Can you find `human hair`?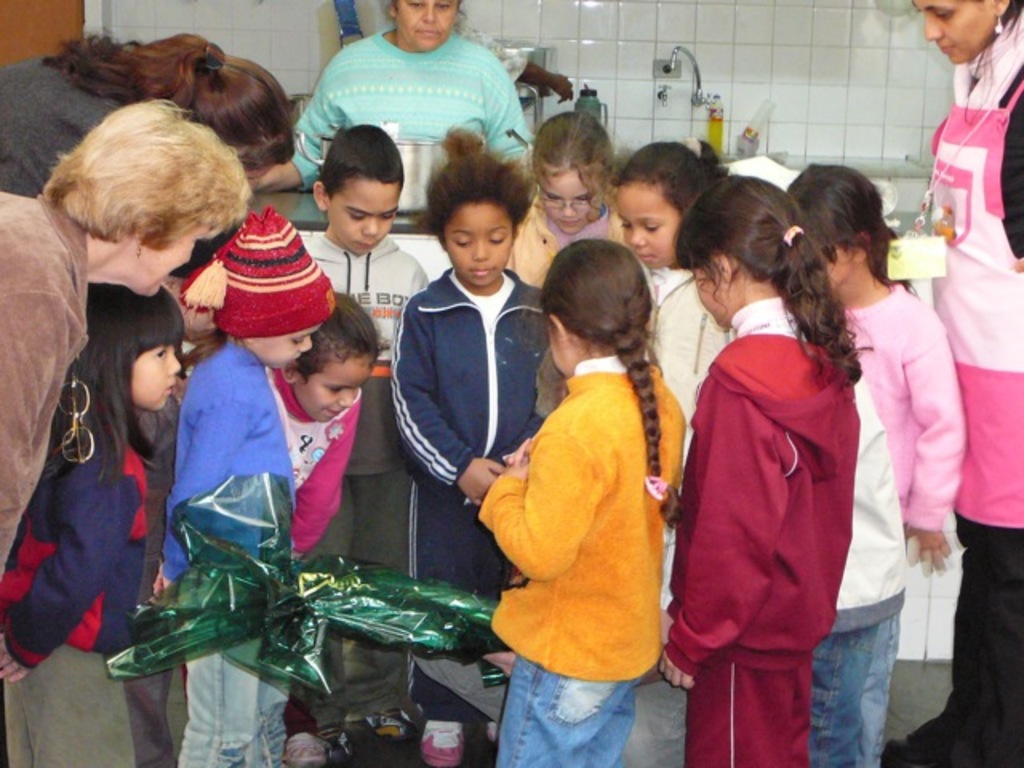
Yes, bounding box: bbox=(613, 139, 720, 213).
